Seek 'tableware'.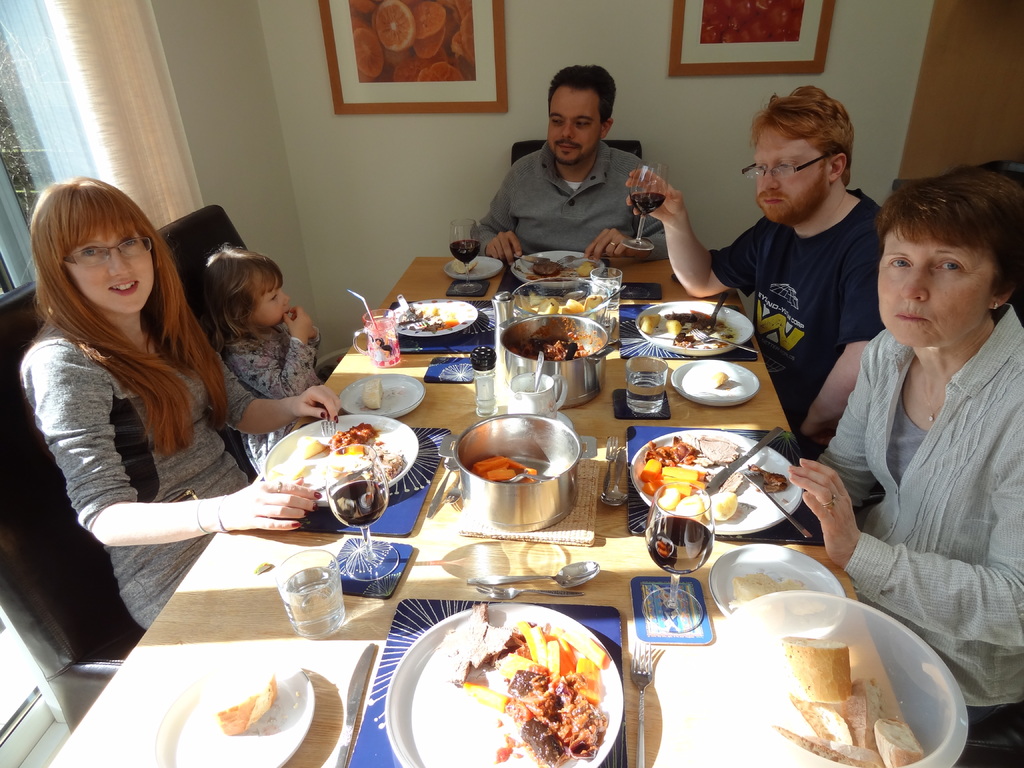
region(515, 254, 548, 264).
